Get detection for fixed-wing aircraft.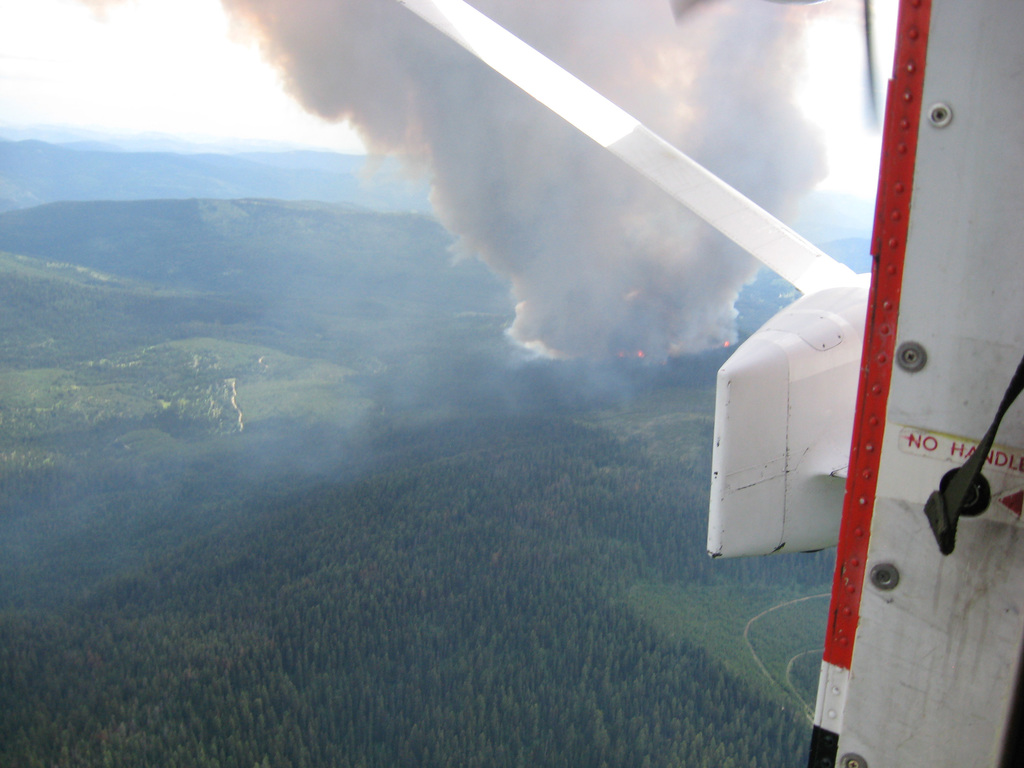
Detection: {"x1": 403, "y1": 0, "x2": 1023, "y2": 767}.
